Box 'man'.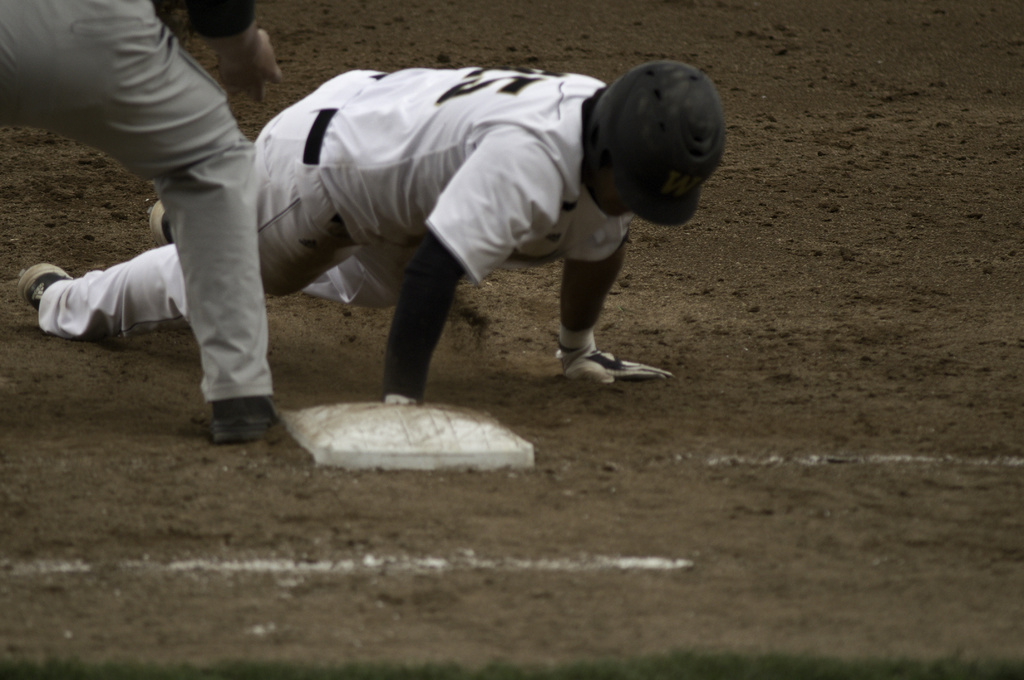
bbox=(0, 0, 288, 443).
